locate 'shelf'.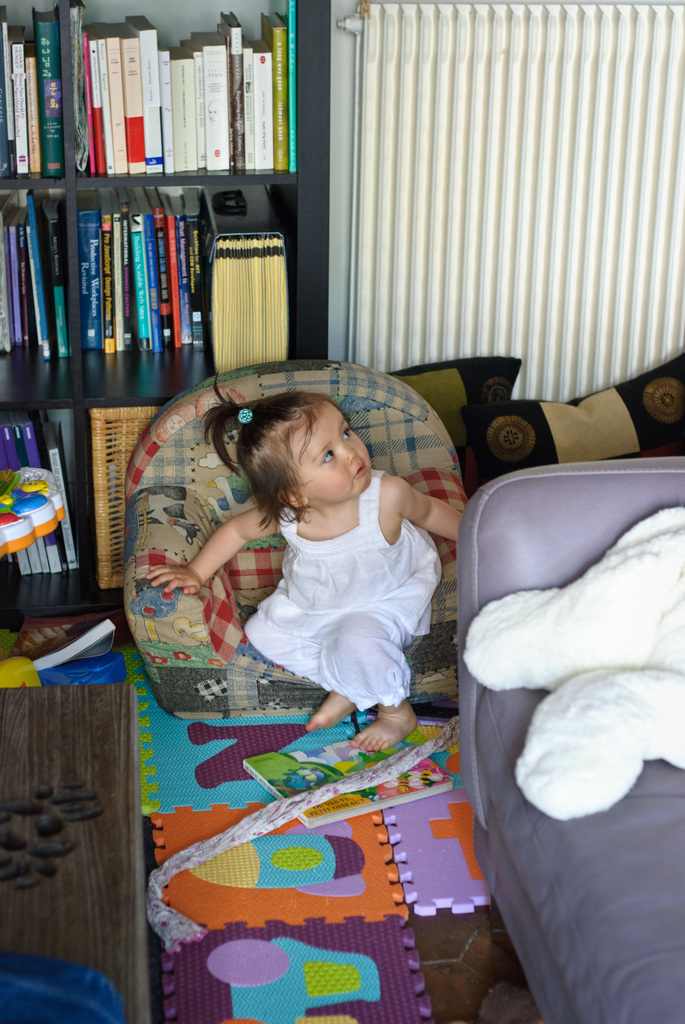
Bounding box: [4,10,269,498].
